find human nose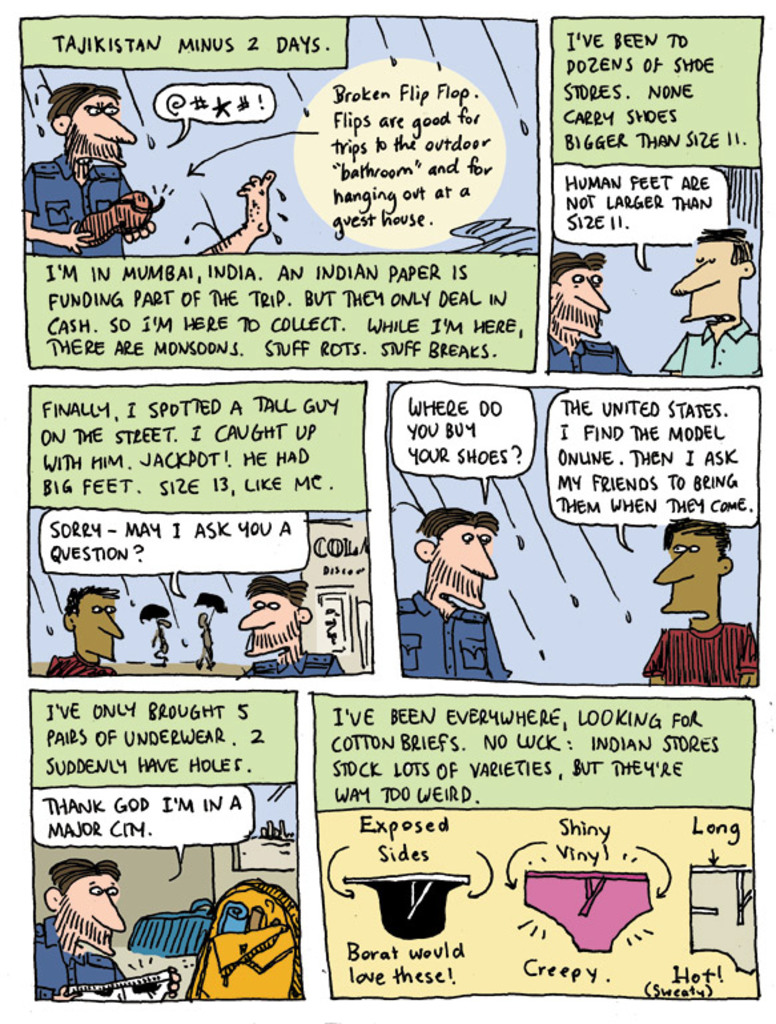
466, 543, 500, 585
